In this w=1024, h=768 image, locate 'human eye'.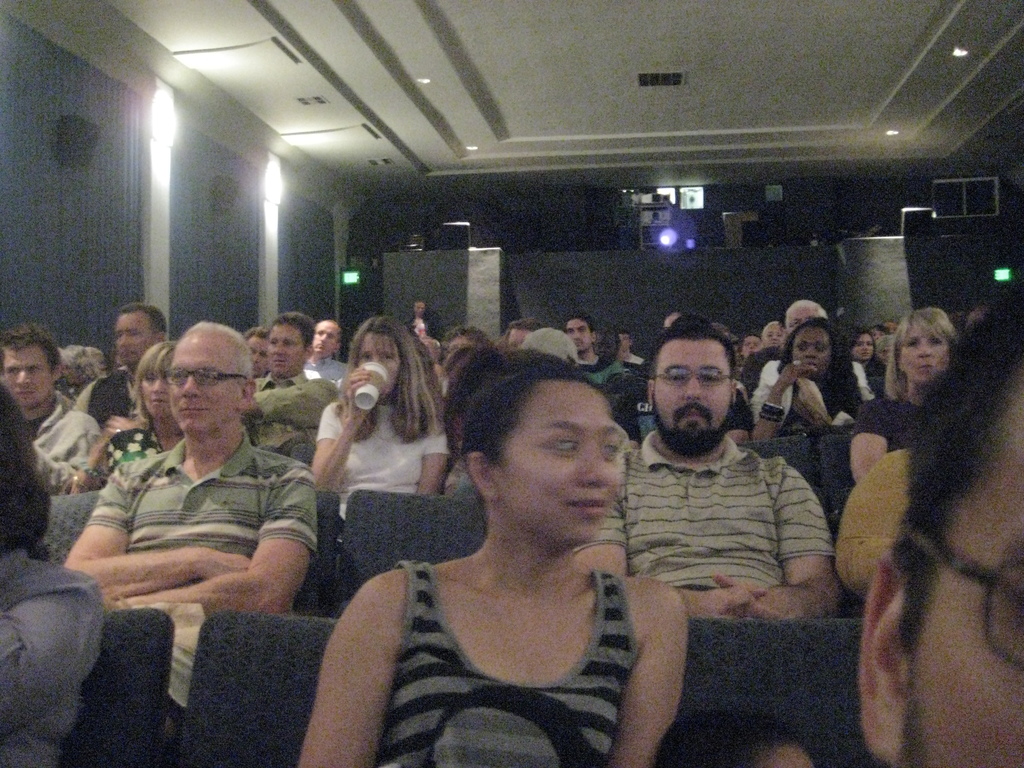
Bounding box: bbox=[909, 340, 922, 346].
